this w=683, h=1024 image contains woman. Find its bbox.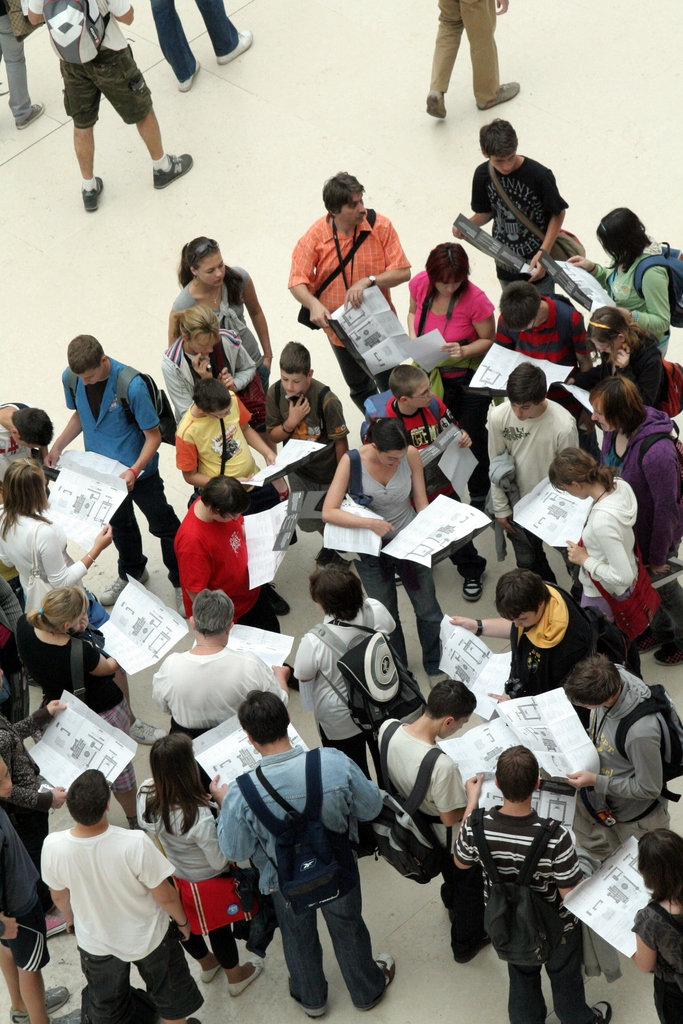
(left=559, top=207, right=682, bottom=360).
